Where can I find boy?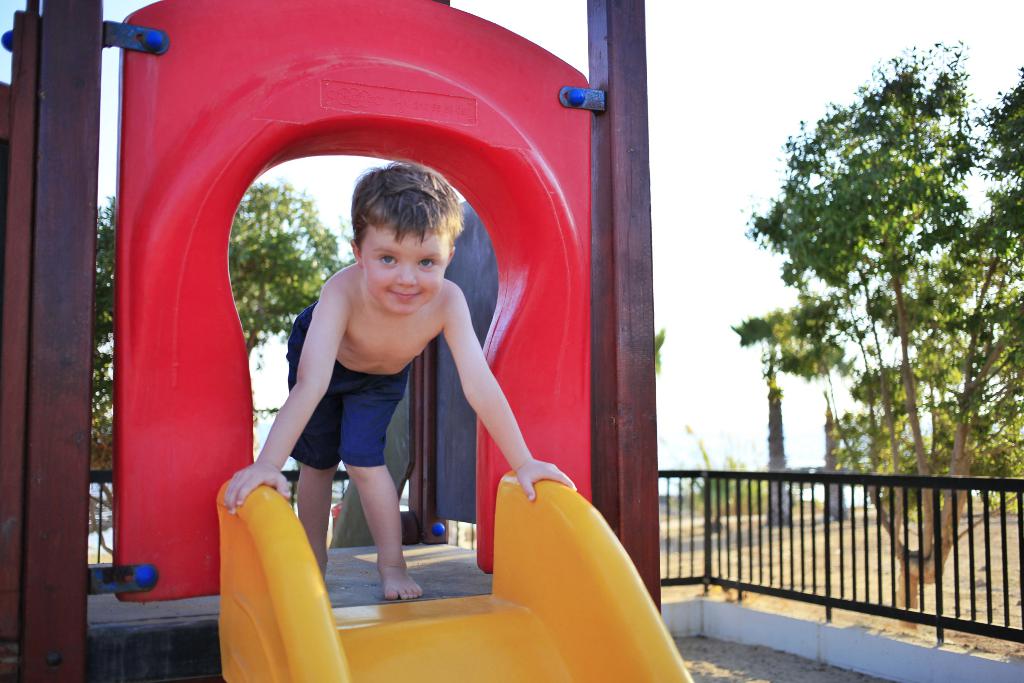
You can find it at 237,147,530,607.
